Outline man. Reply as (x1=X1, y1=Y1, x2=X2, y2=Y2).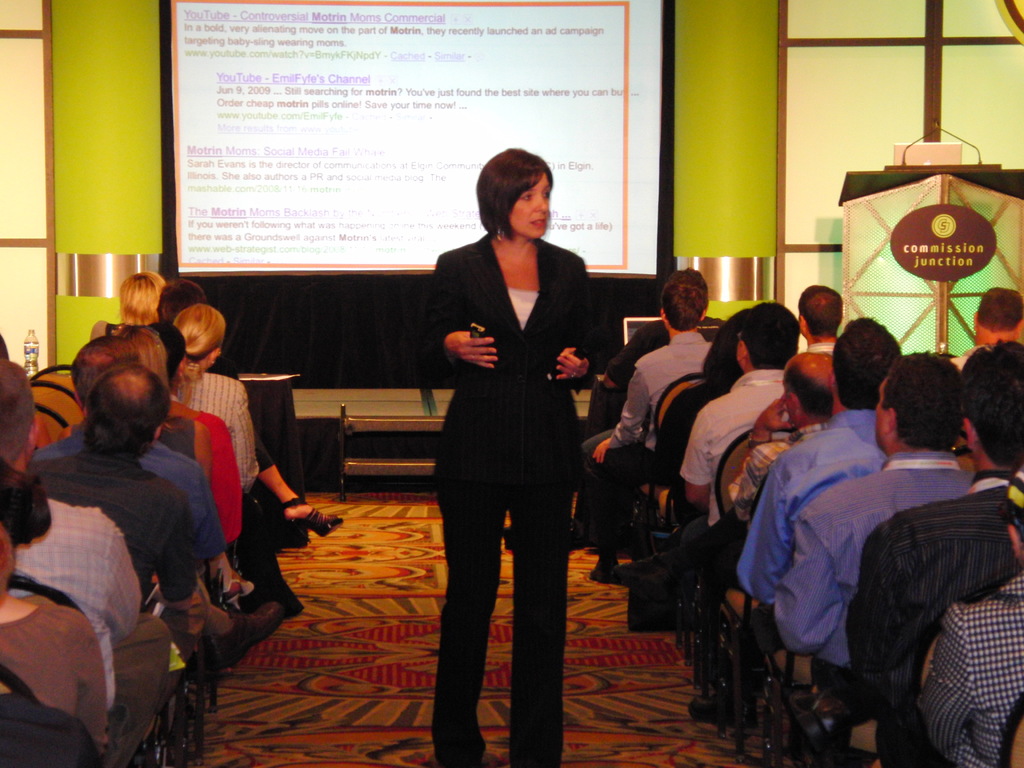
(x1=797, y1=285, x2=852, y2=392).
